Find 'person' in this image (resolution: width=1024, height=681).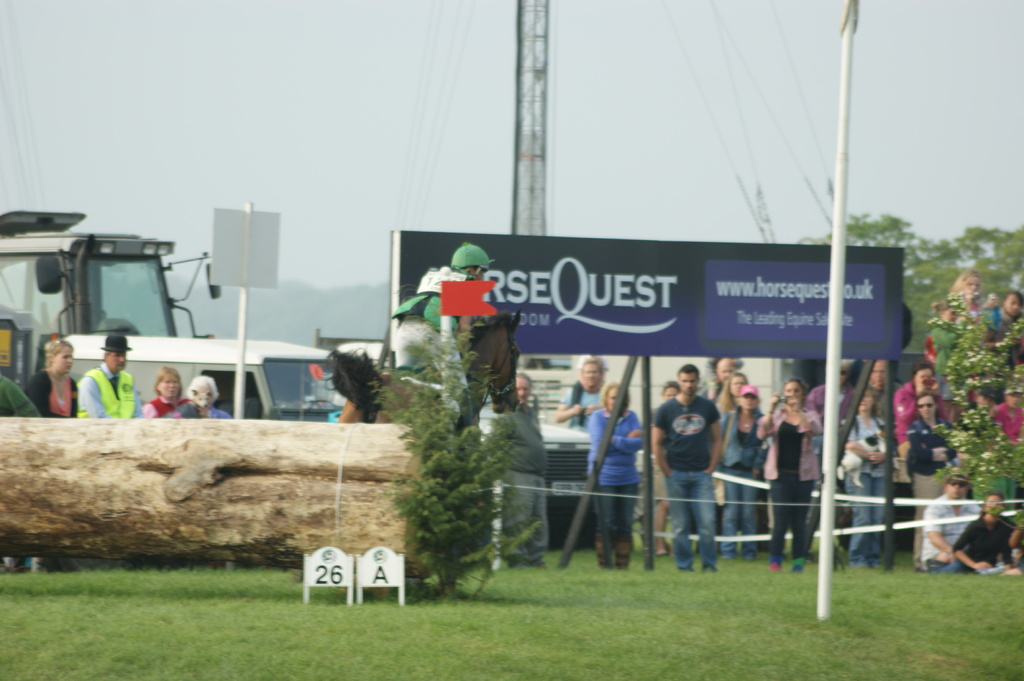
900:390:968:567.
